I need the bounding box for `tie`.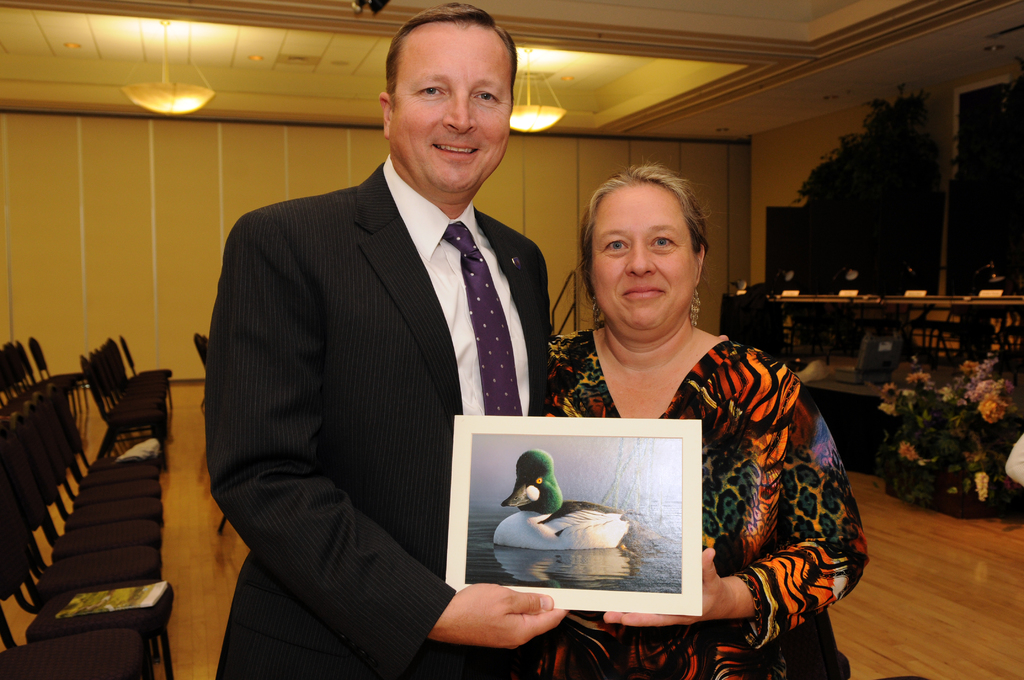
Here it is: locate(442, 221, 521, 414).
